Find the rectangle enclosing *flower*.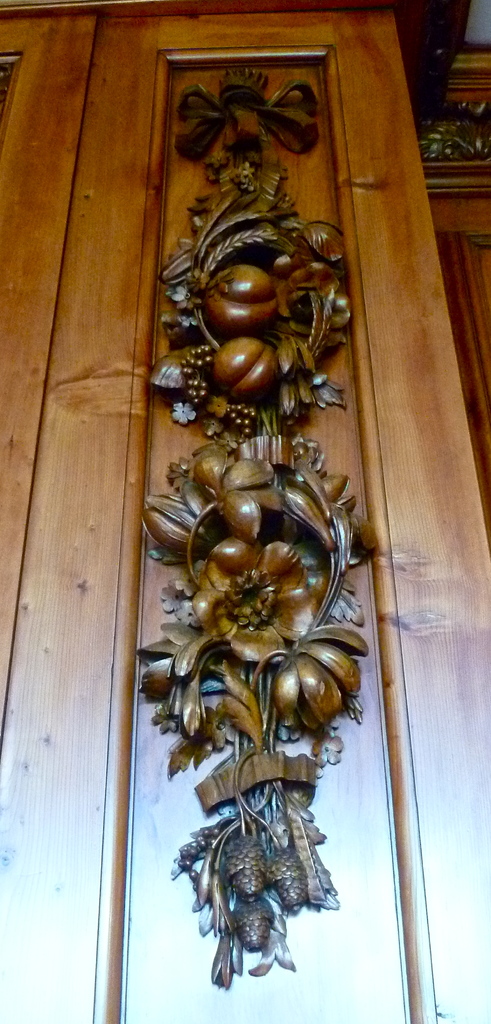
200 701 244 750.
